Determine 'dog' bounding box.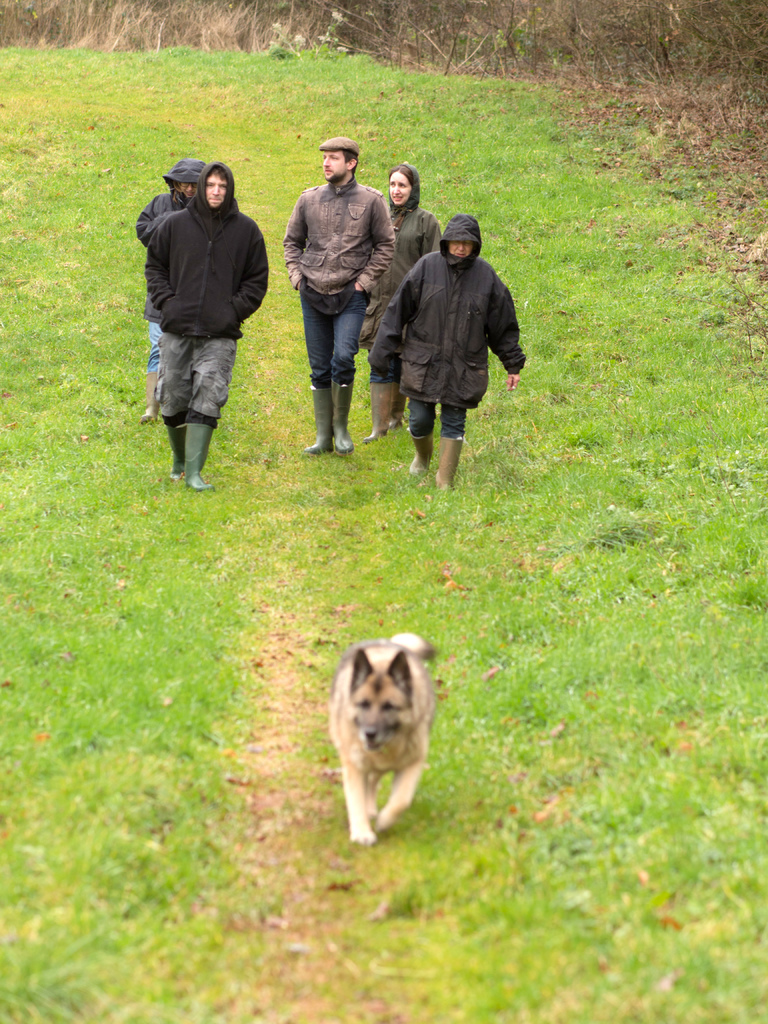
Determined: 326:634:441:847.
